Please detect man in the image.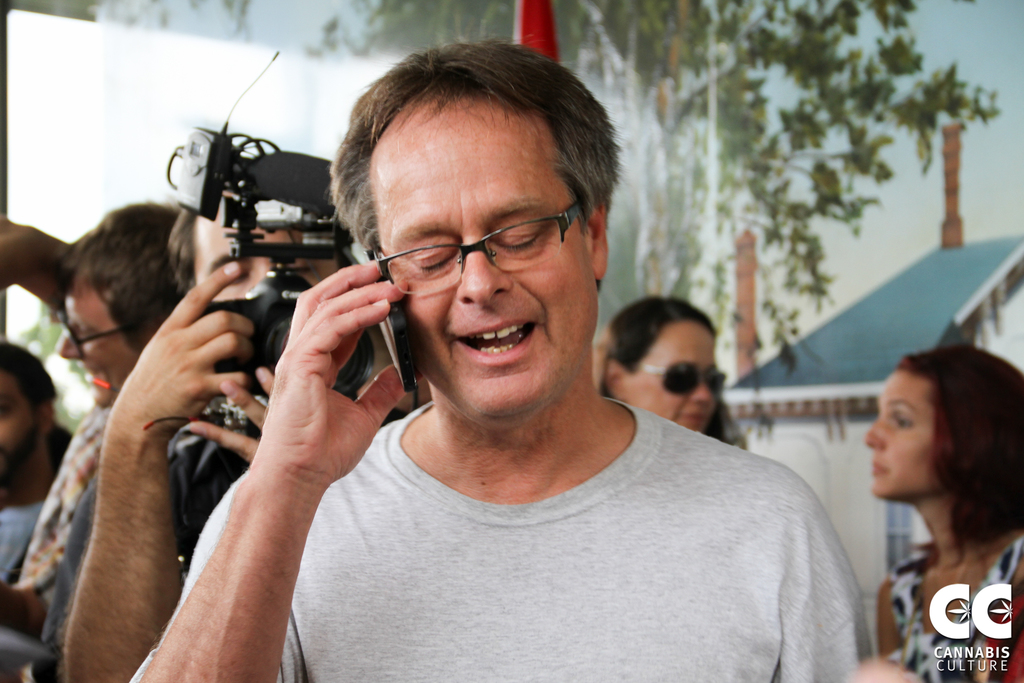
bbox(0, 202, 204, 613).
